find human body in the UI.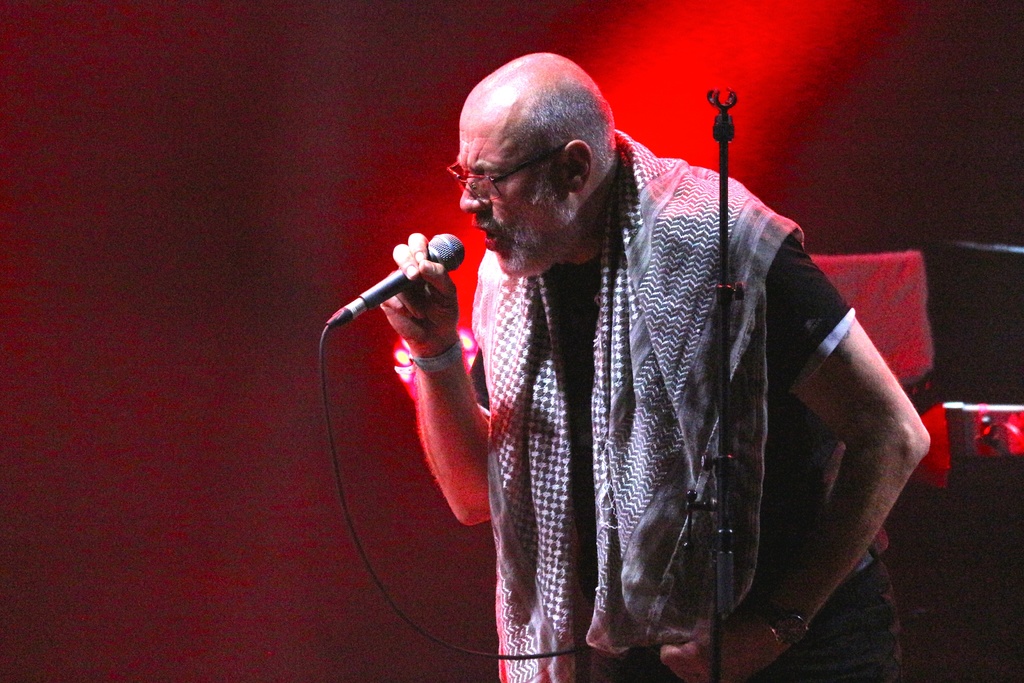
UI element at {"x1": 437, "y1": 76, "x2": 886, "y2": 656}.
